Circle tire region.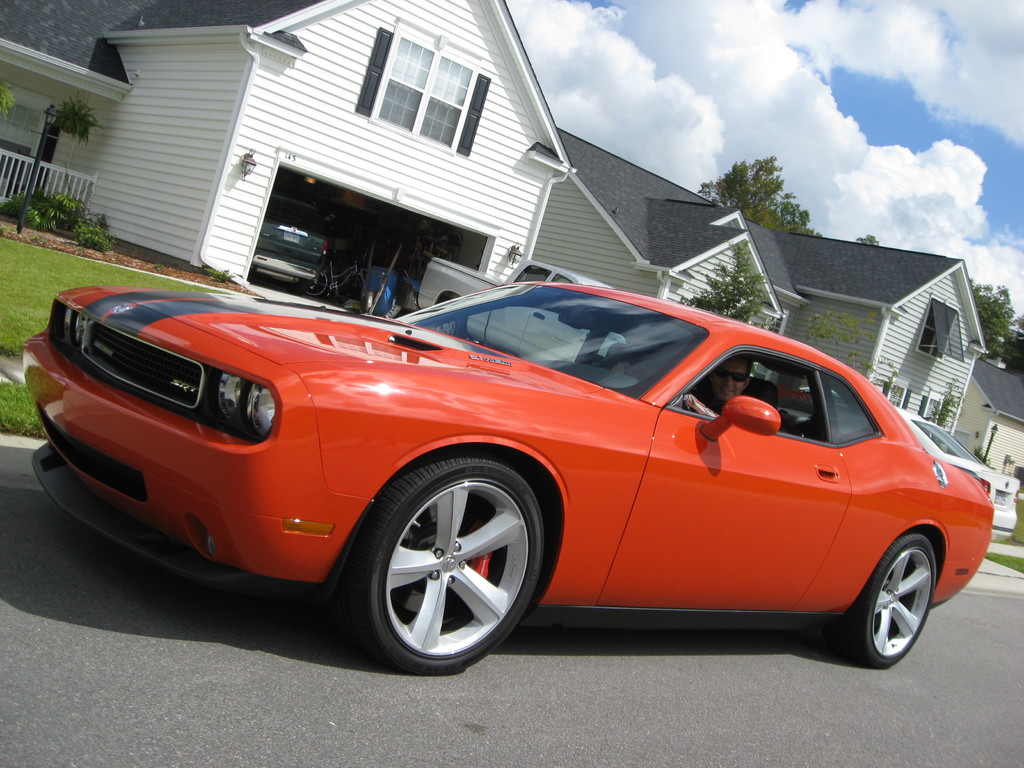
Region: 431 313 467 341.
